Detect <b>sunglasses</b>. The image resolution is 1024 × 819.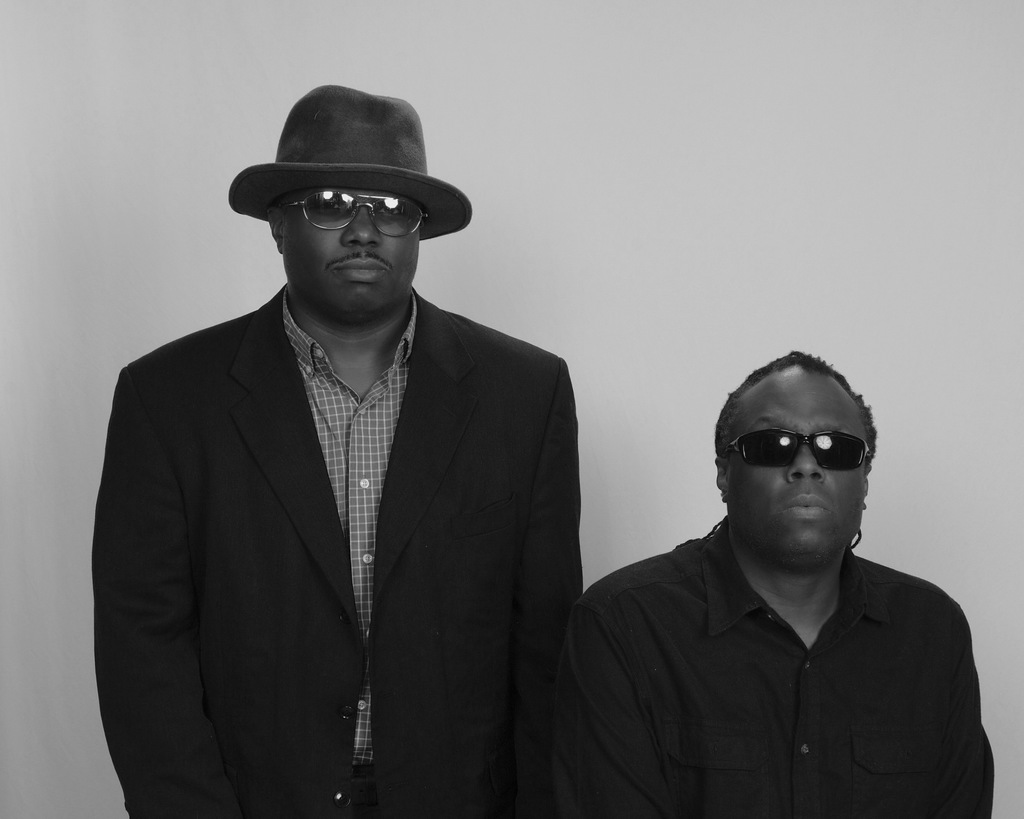
<bbox>278, 195, 430, 237</bbox>.
